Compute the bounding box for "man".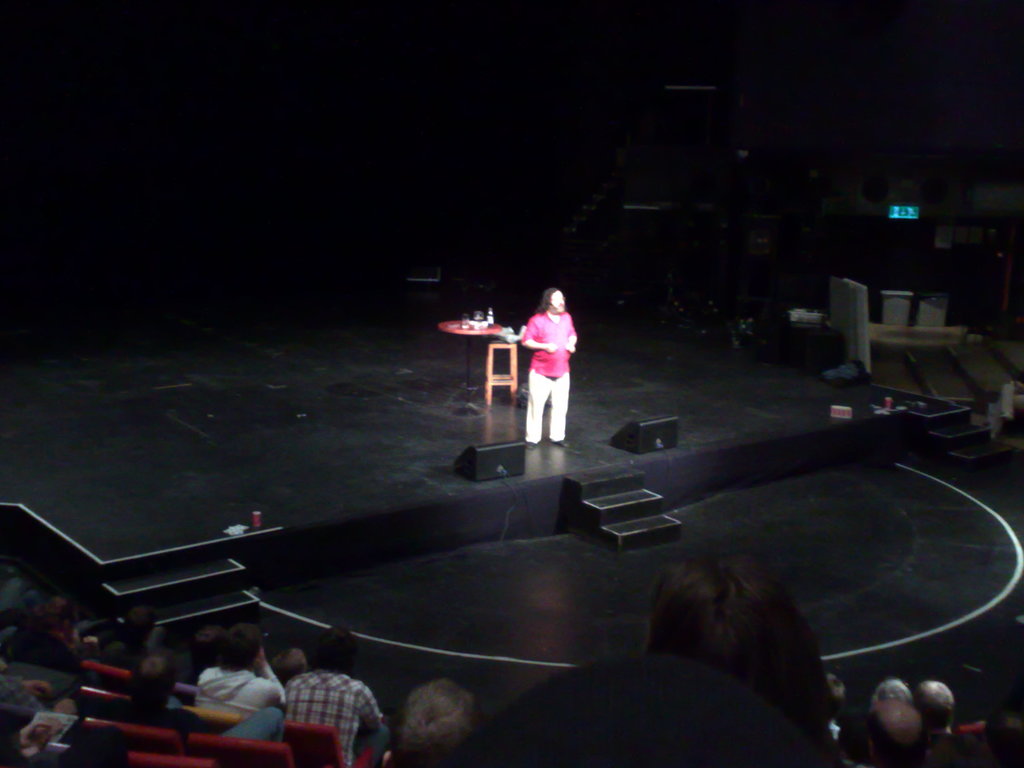
(left=381, top=678, right=488, bottom=767).
